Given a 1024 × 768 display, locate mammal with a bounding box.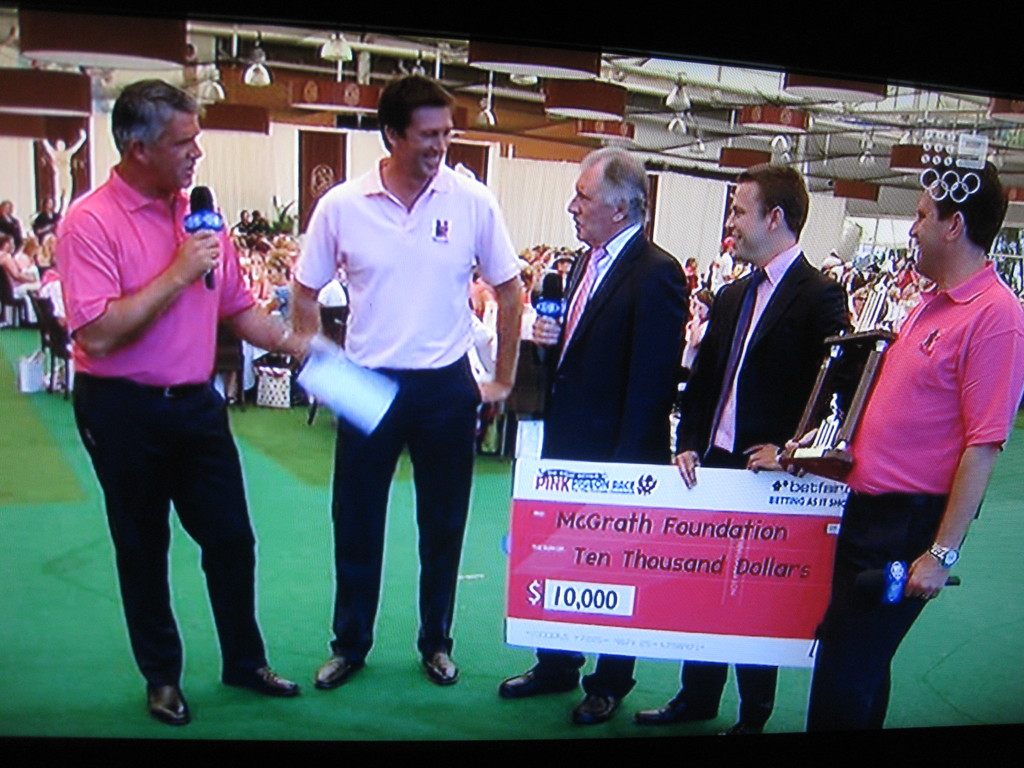
Located: (x1=0, y1=237, x2=31, y2=321).
